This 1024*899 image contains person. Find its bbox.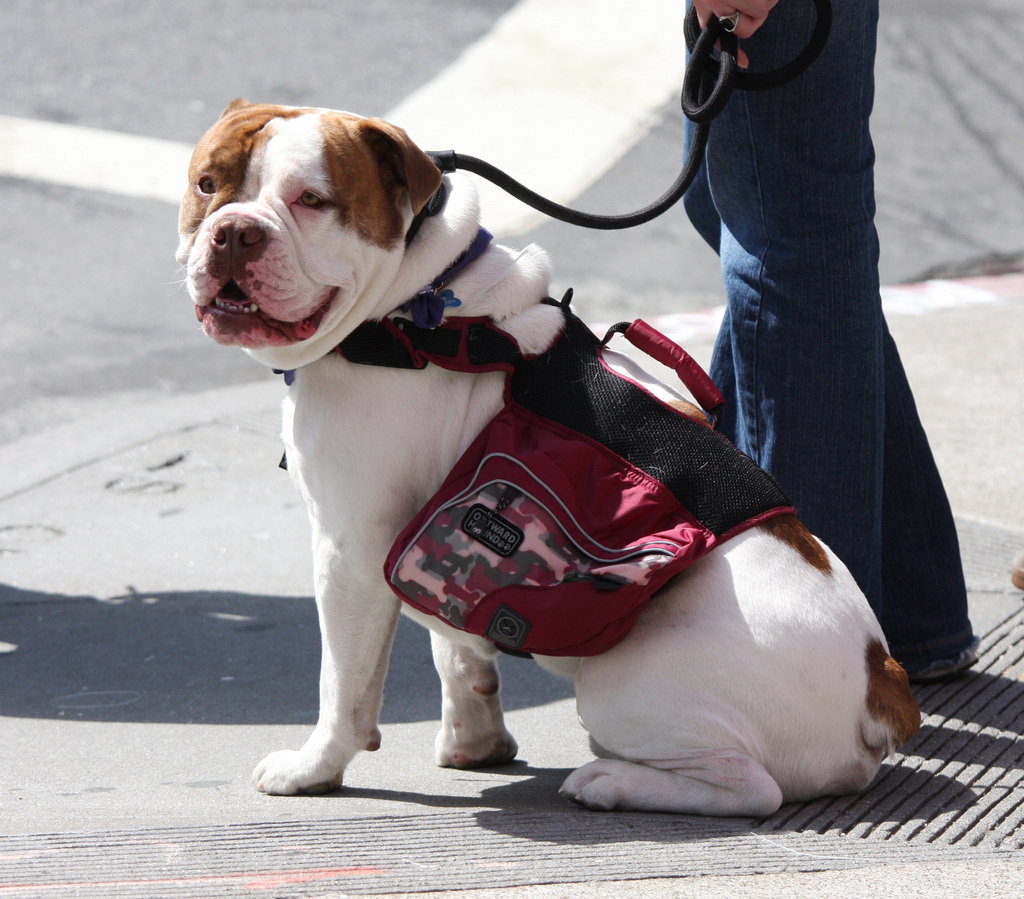
(x1=655, y1=0, x2=986, y2=683).
